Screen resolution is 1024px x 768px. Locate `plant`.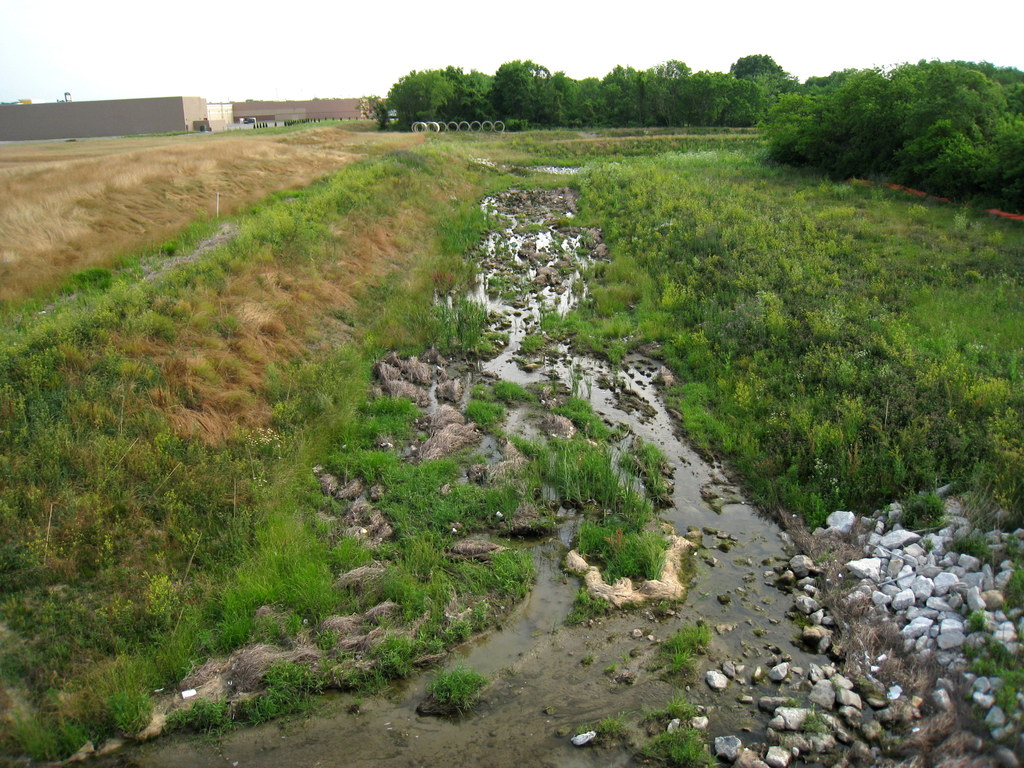
[461, 399, 504, 435].
